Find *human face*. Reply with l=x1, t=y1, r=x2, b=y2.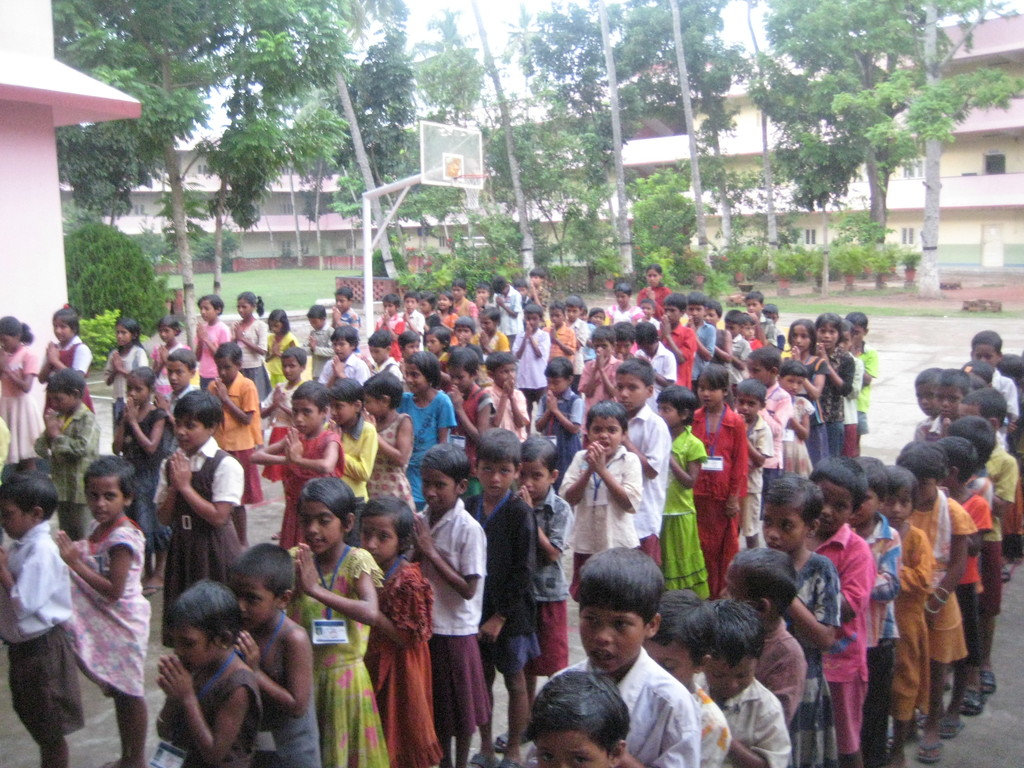
l=973, t=342, r=996, b=364.
